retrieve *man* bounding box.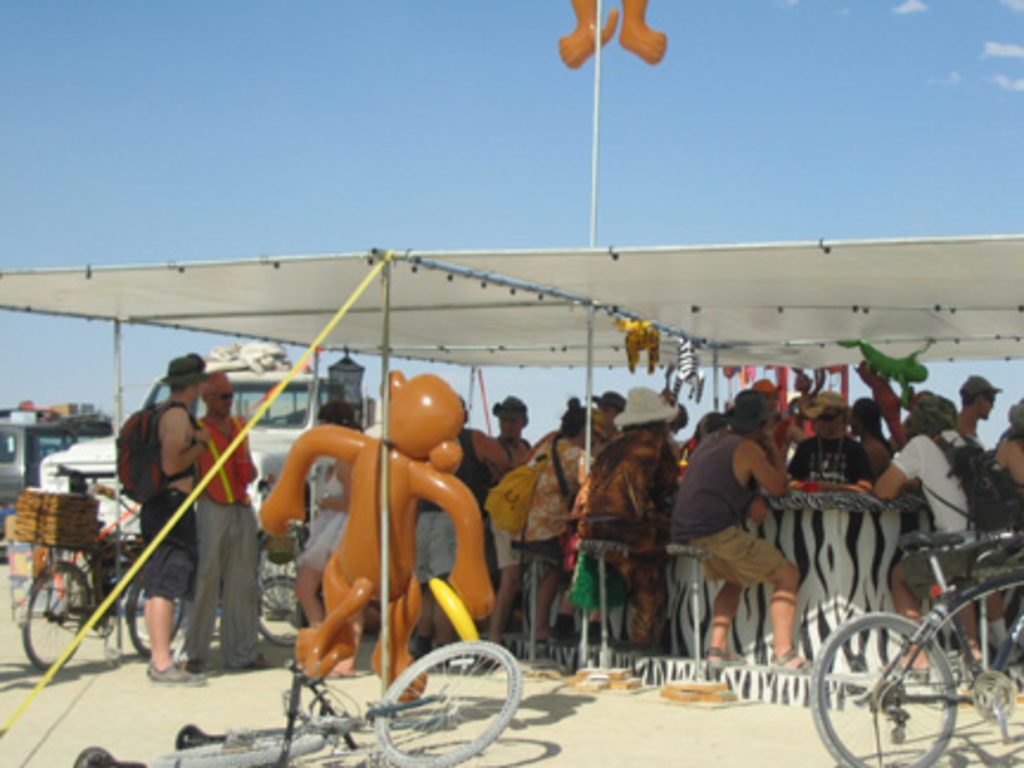
Bounding box: {"x1": 190, "y1": 363, "x2": 268, "y2": 671}.
